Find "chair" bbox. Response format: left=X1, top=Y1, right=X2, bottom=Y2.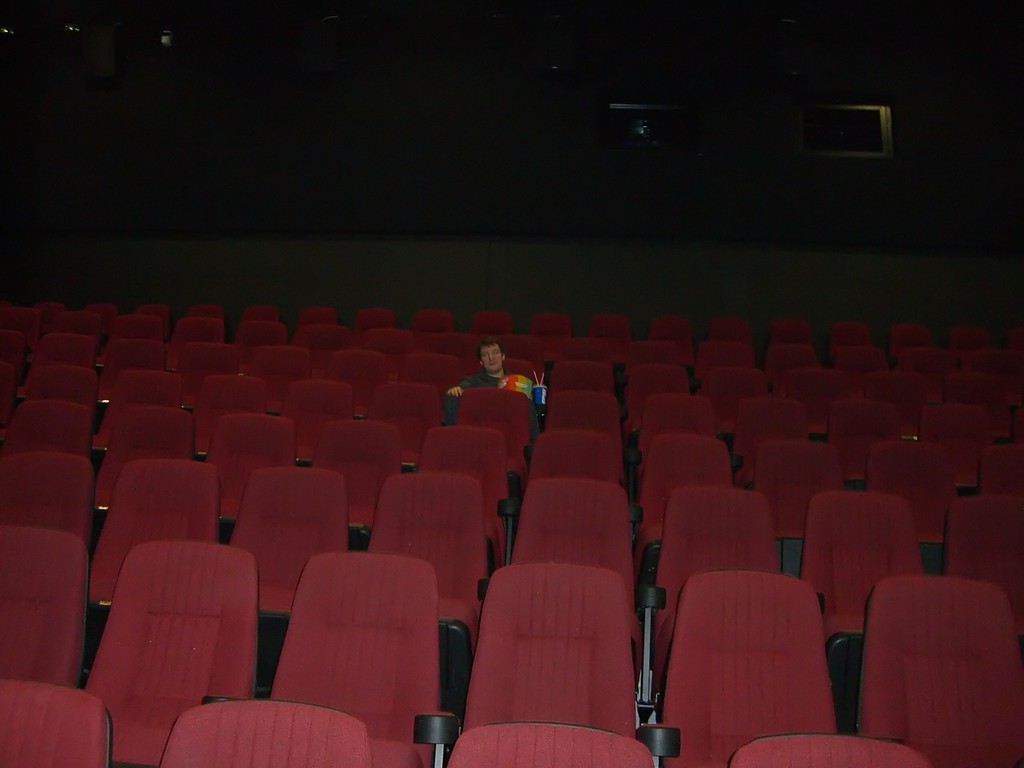
left=225, top=467, right=356, bottom=622.
